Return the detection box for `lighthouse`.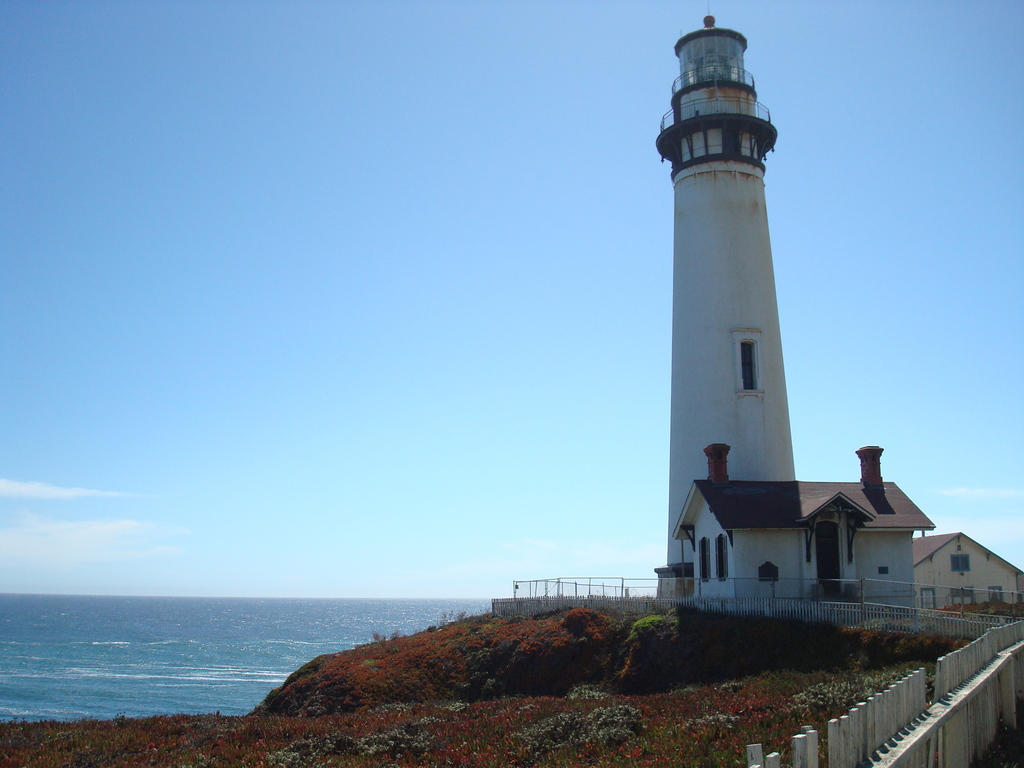
rect(668, 2, 795, 565).
